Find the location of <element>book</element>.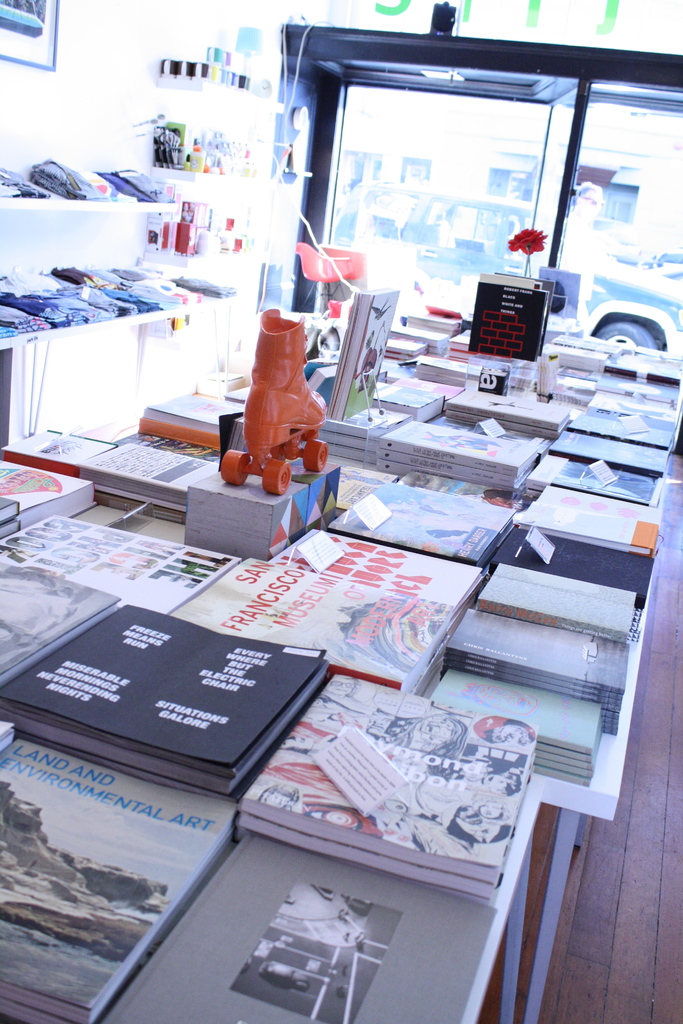
Location: [104,833,502,1023].
